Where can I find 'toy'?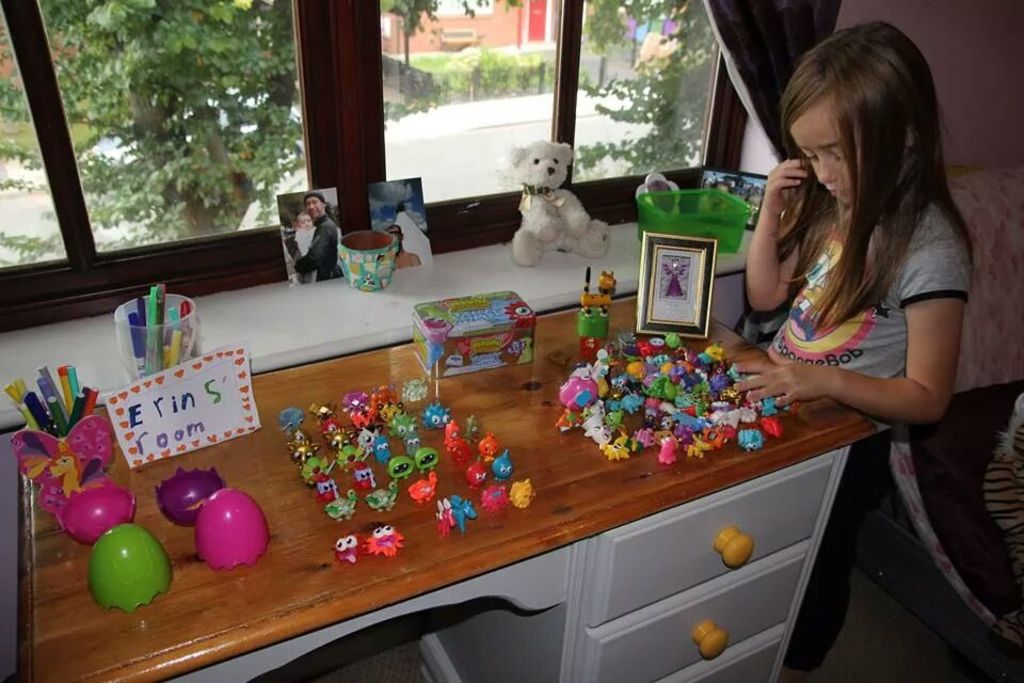
You can find it at box=[61, 479, 139, 543].
